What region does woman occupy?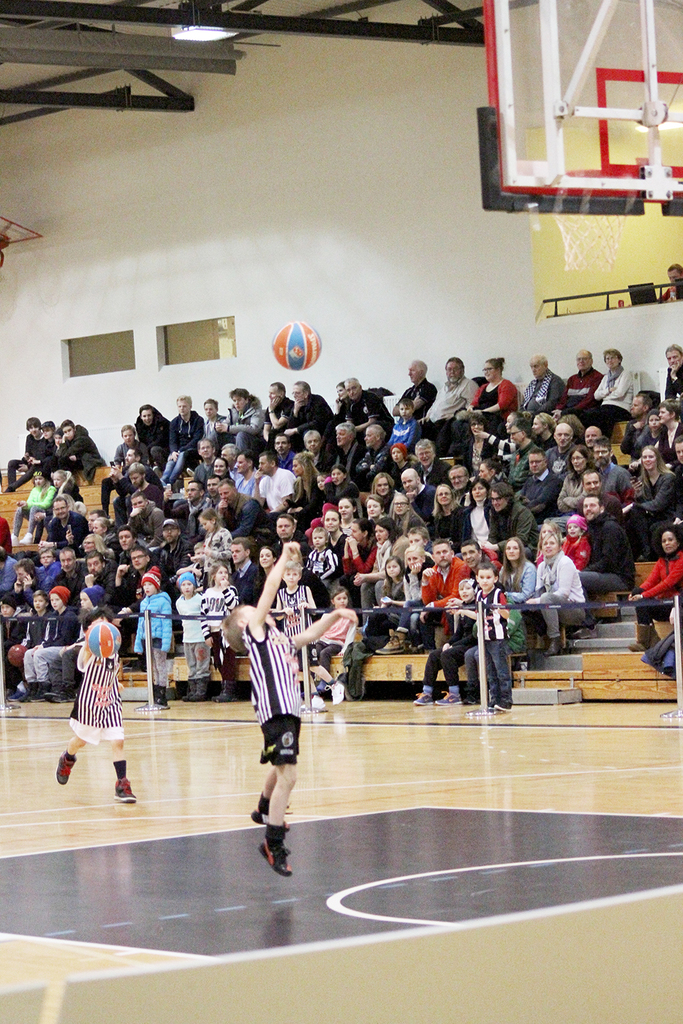
x1=281, y1=451, x2=325, y2=539.
